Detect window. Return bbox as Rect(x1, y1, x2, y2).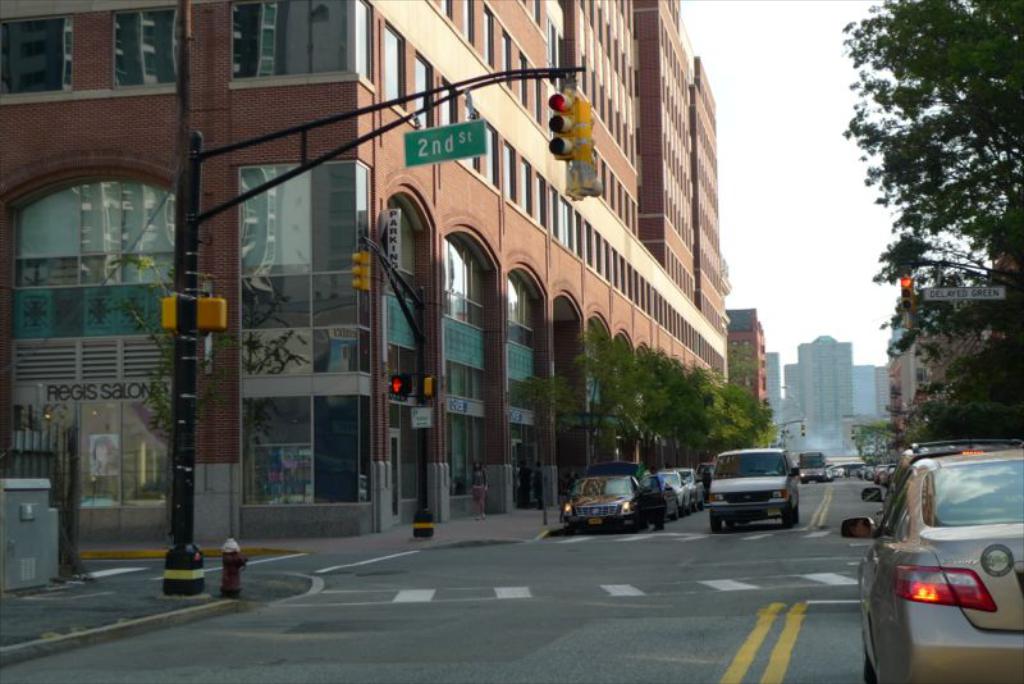
Rect(440, 79, 453, 129).
